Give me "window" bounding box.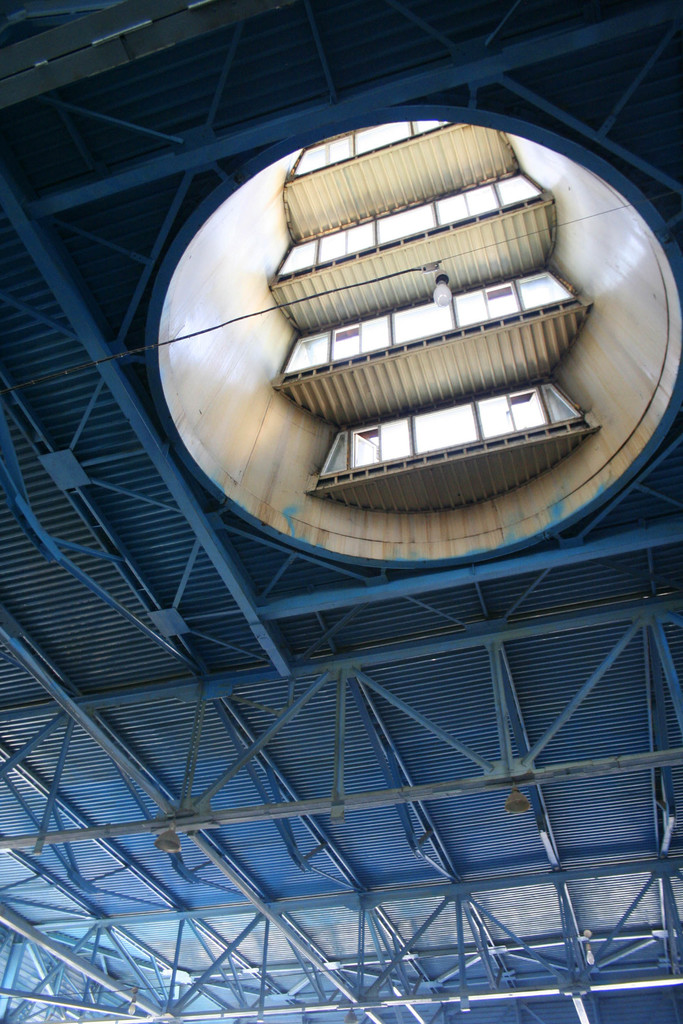
[left=267, top=168, right=547, bottom=289].
